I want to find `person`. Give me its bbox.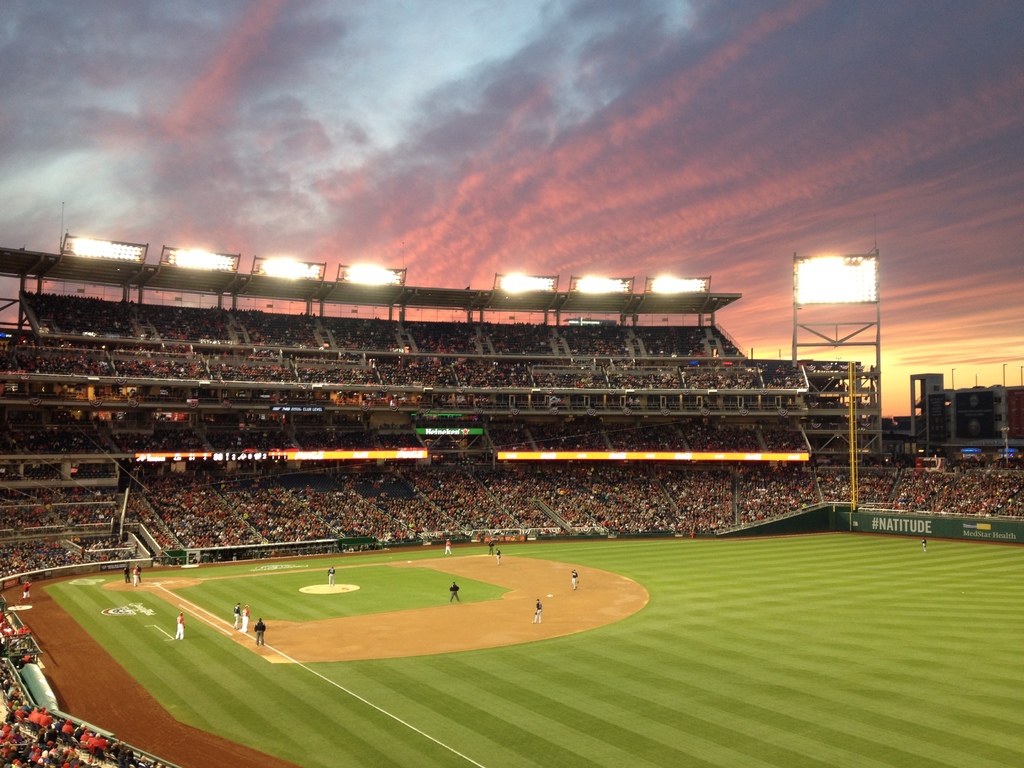
bbox(922, 537, 927, 551).
